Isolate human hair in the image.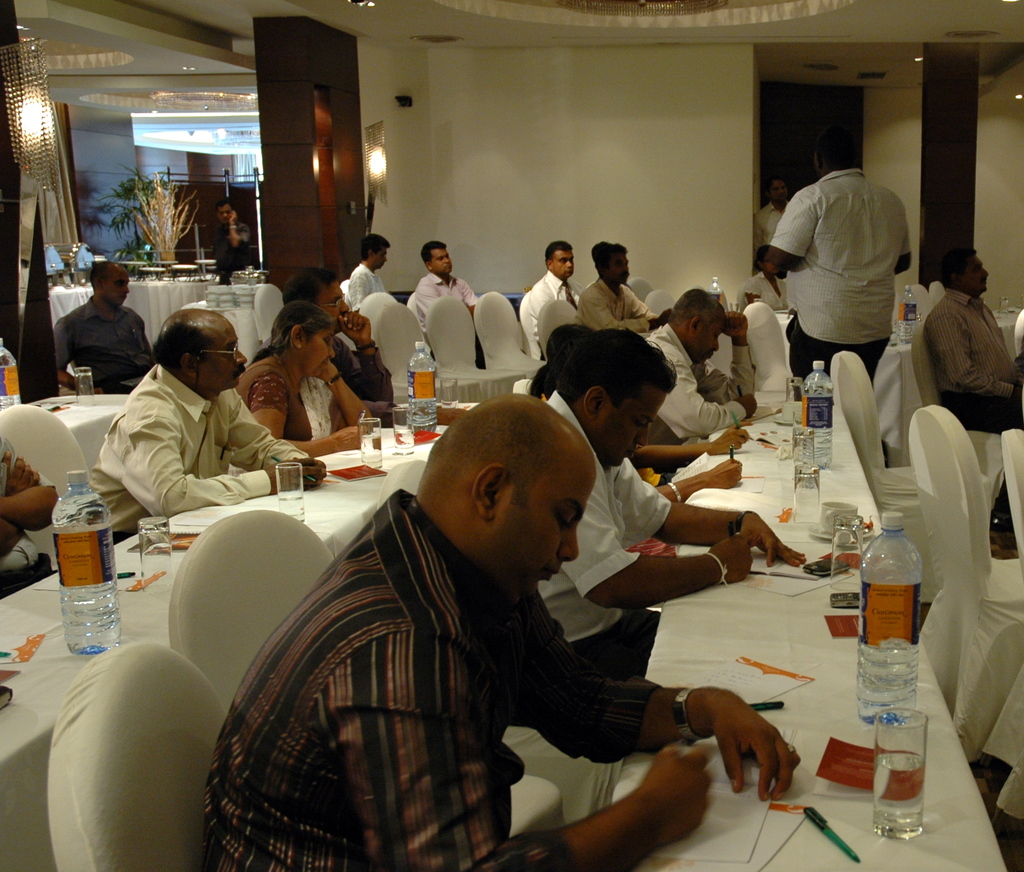
Isolated region: [left=214, top=197, right=236, bottom=218].
